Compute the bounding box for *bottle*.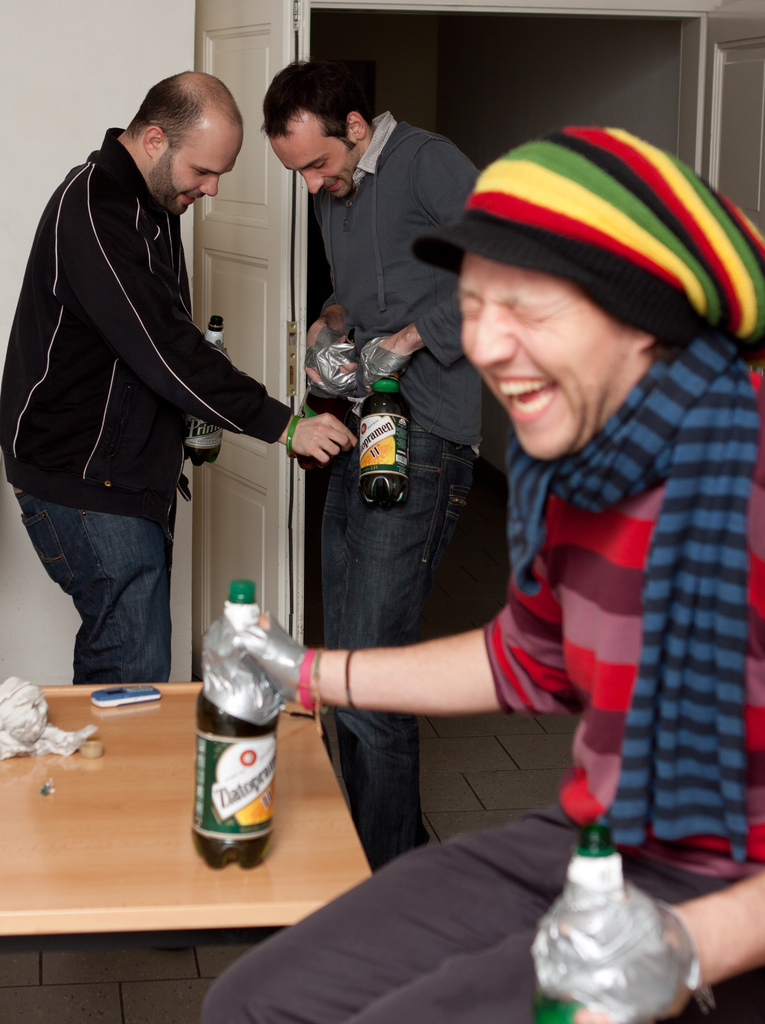
l=184, t=317, r=223, b=468.
